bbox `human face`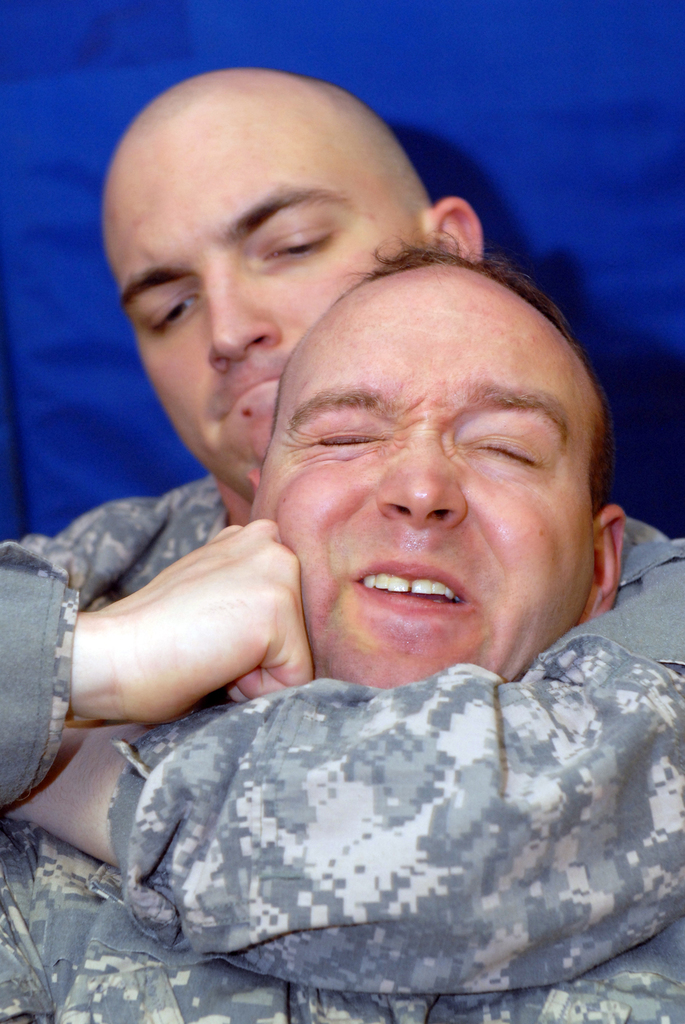
box=[143, 87, 416, 540]
